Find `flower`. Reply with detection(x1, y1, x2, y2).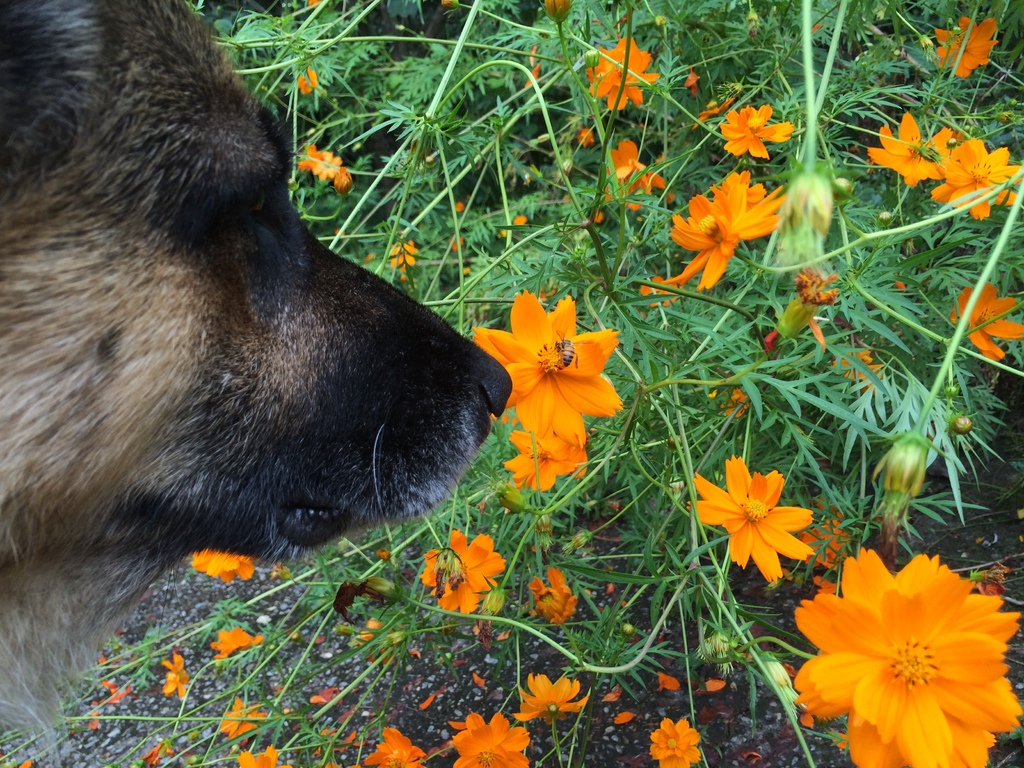
detection(525, 564, 577, 625).
